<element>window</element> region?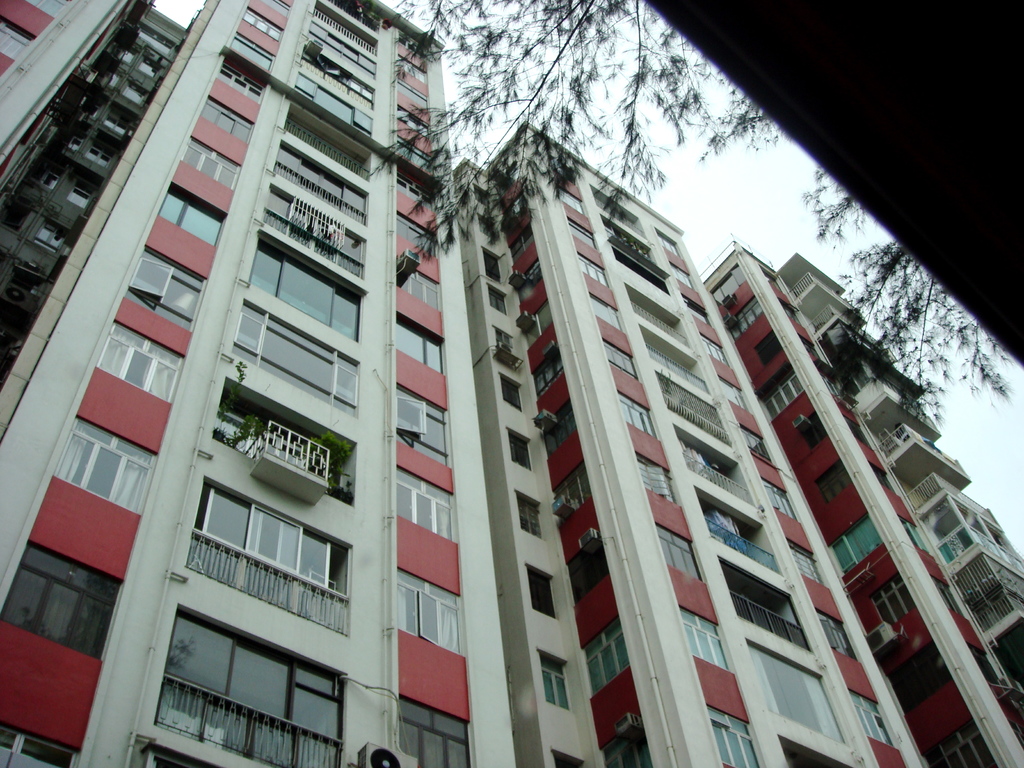
<bbox>383, 266, 439, 338</bbox>
